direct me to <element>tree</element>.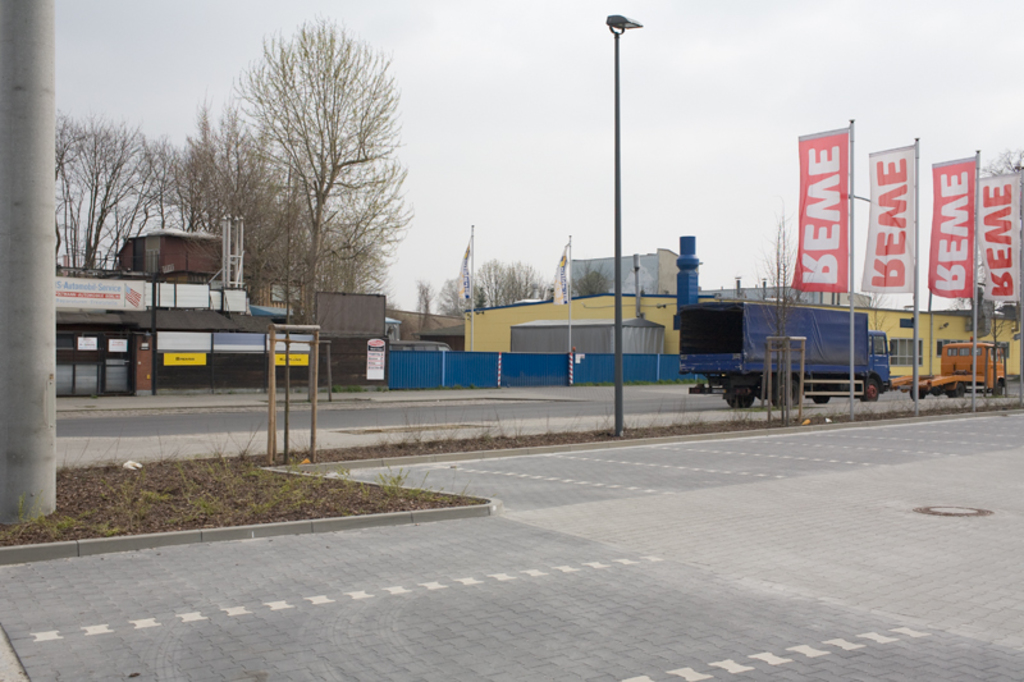
Direction: <region>954, 147, 1023, 403</region>.
